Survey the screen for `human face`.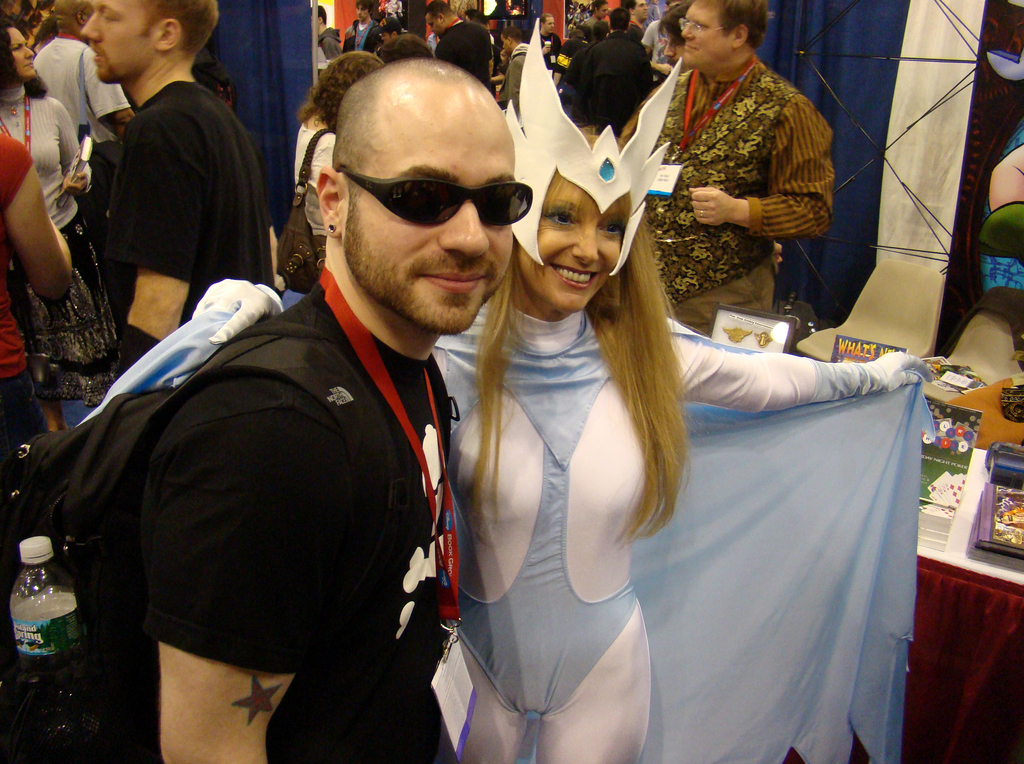
Survey found: bbox(82, 1, 144, 83).
